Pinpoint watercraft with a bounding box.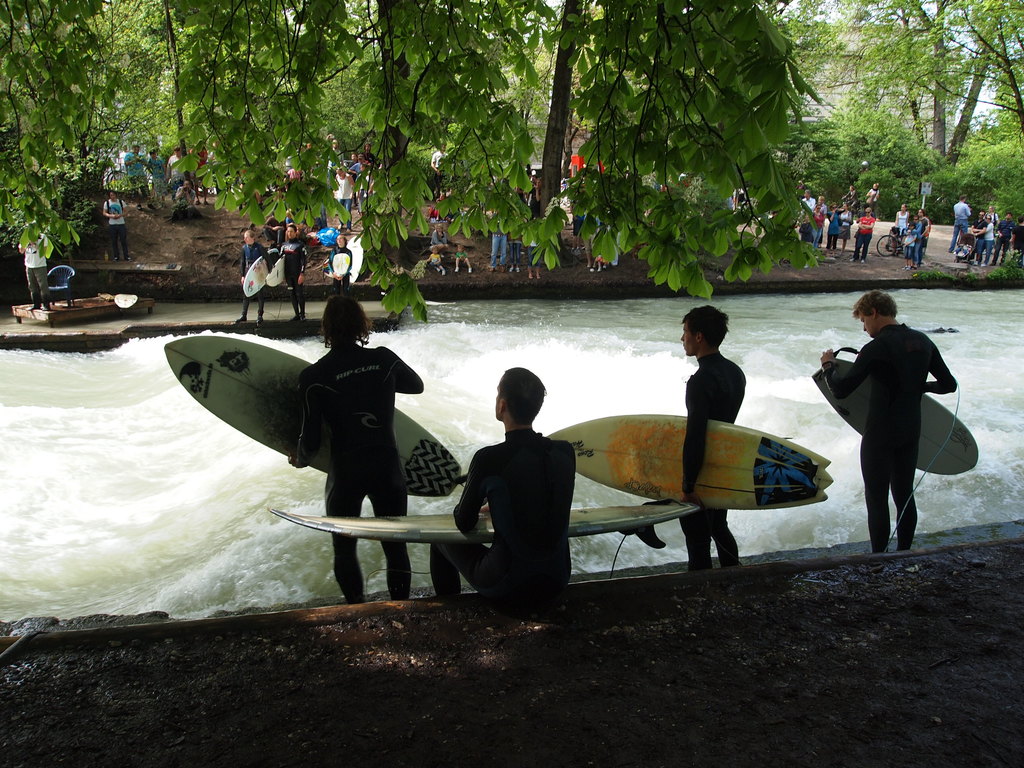
[left=813, top=355, right=980, bottom=477].
